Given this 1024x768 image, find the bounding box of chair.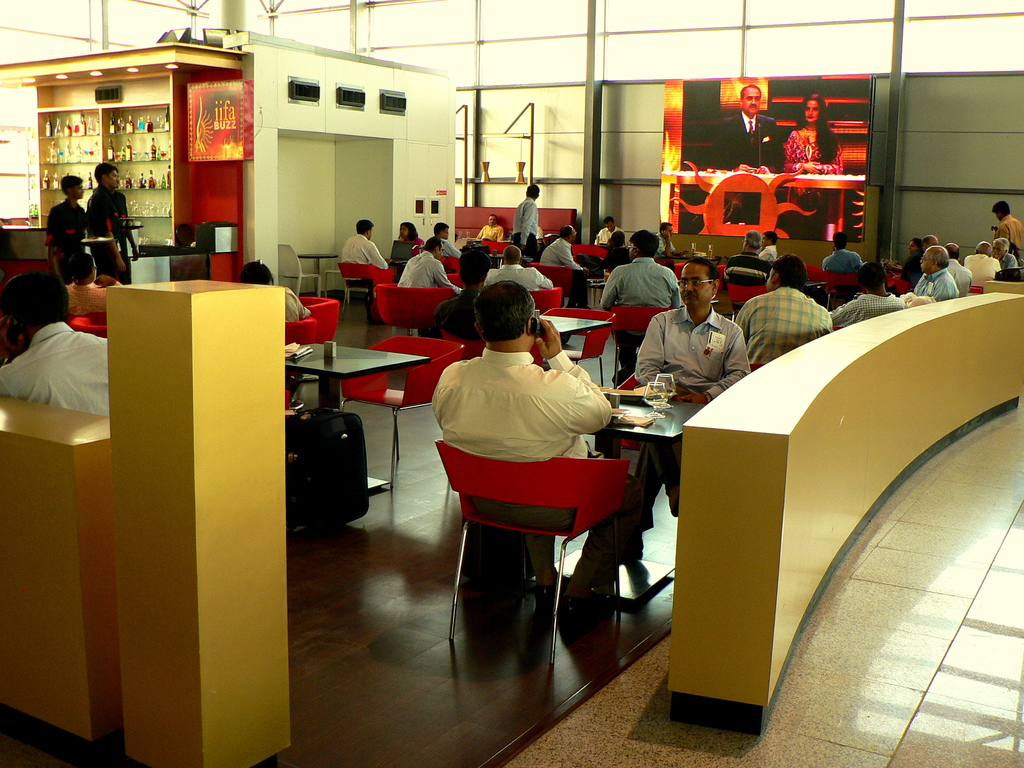
[left=606, top=304, right=673, bottom=389].
